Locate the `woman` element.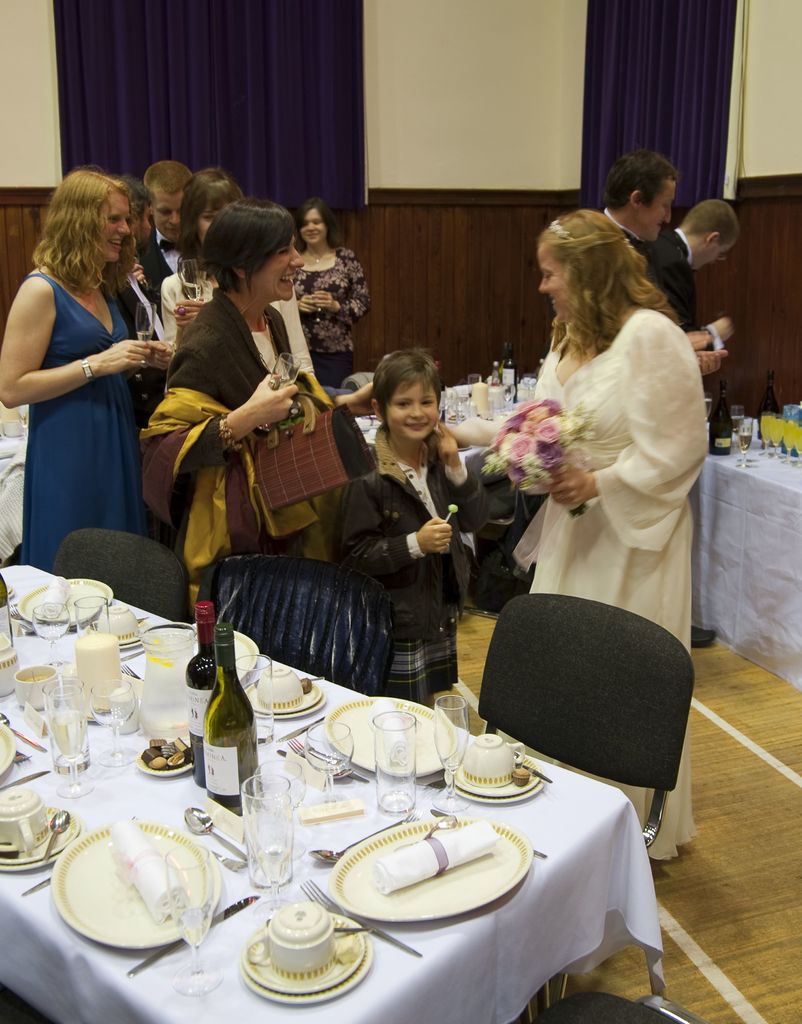
Element bbox: (159,168,320,385).
